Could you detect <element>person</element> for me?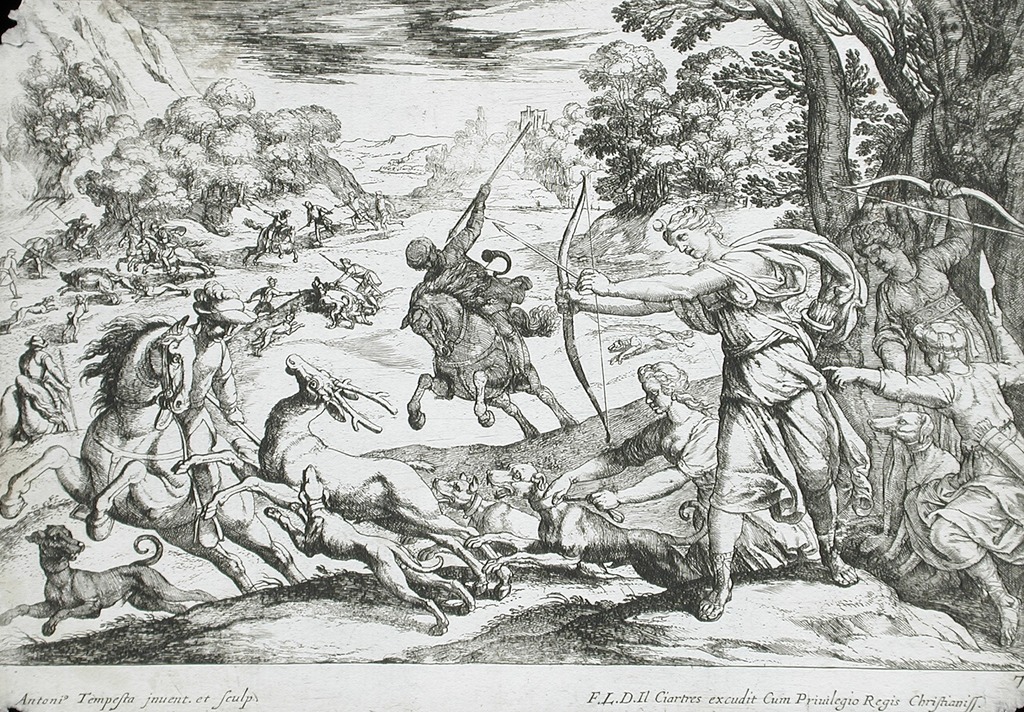
Detection result: locate(12, 335, 71, 436).
